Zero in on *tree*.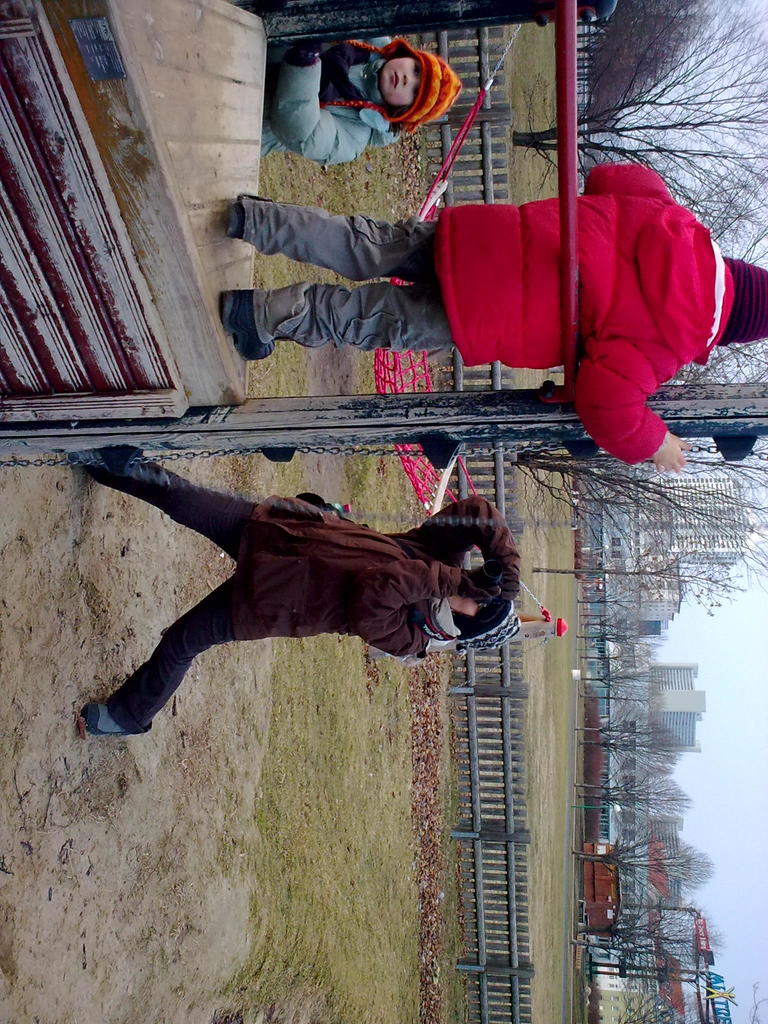
Zeroed in: (504, 330, 758, 595).
